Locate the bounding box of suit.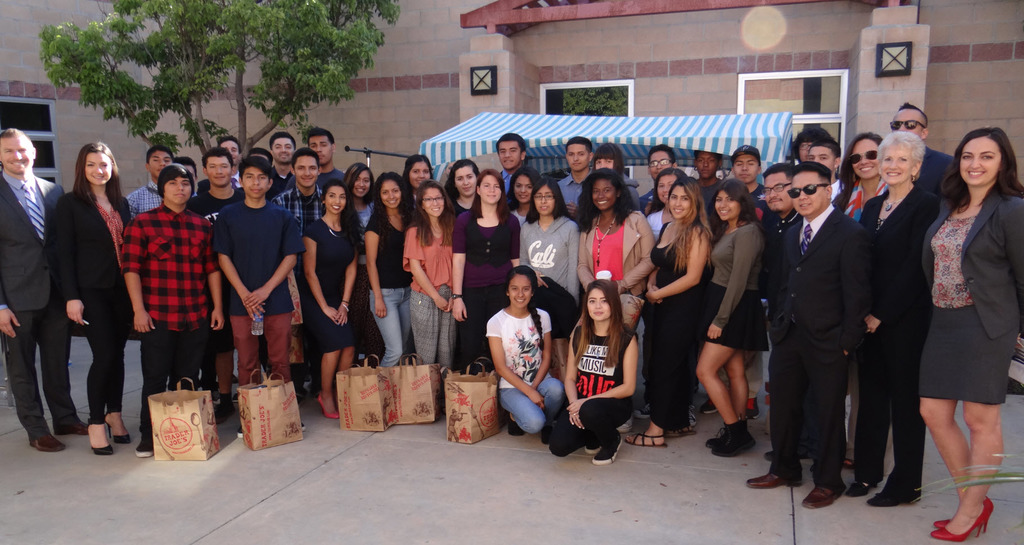
Bounding box: (0, 167, 66, 440).
